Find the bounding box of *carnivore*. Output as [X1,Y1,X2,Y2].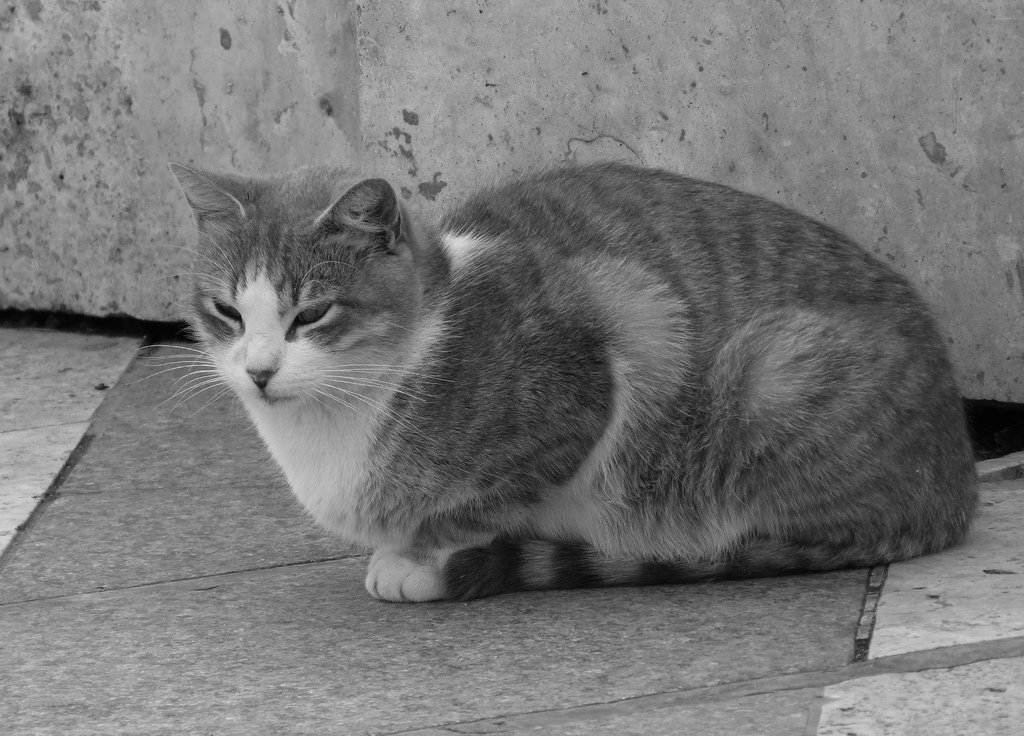
[159,141,984,604].
